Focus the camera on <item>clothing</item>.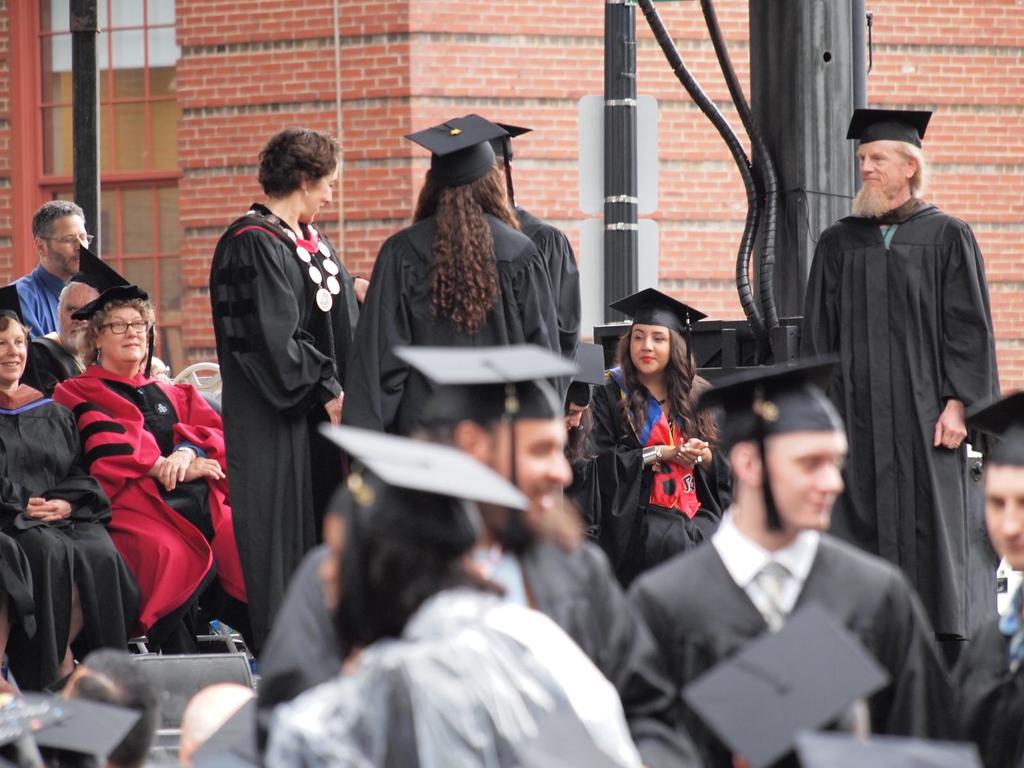
Focus region: <region>801, 200, 1018, 646</region>.
